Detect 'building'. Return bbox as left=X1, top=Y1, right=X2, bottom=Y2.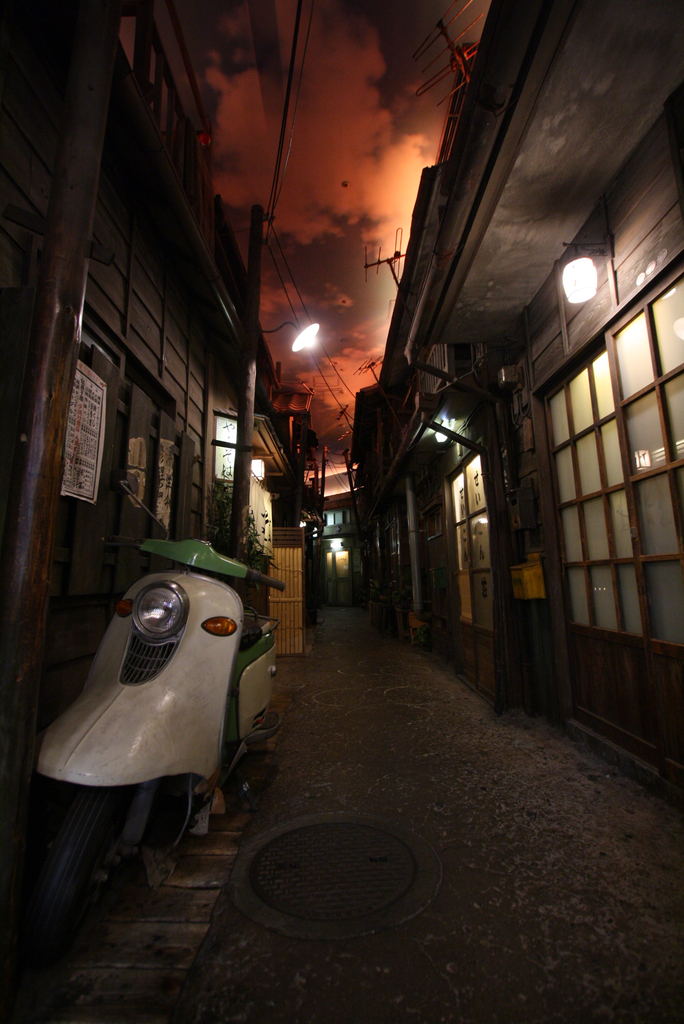
left=0, top=0, right=332, bottom=837.
